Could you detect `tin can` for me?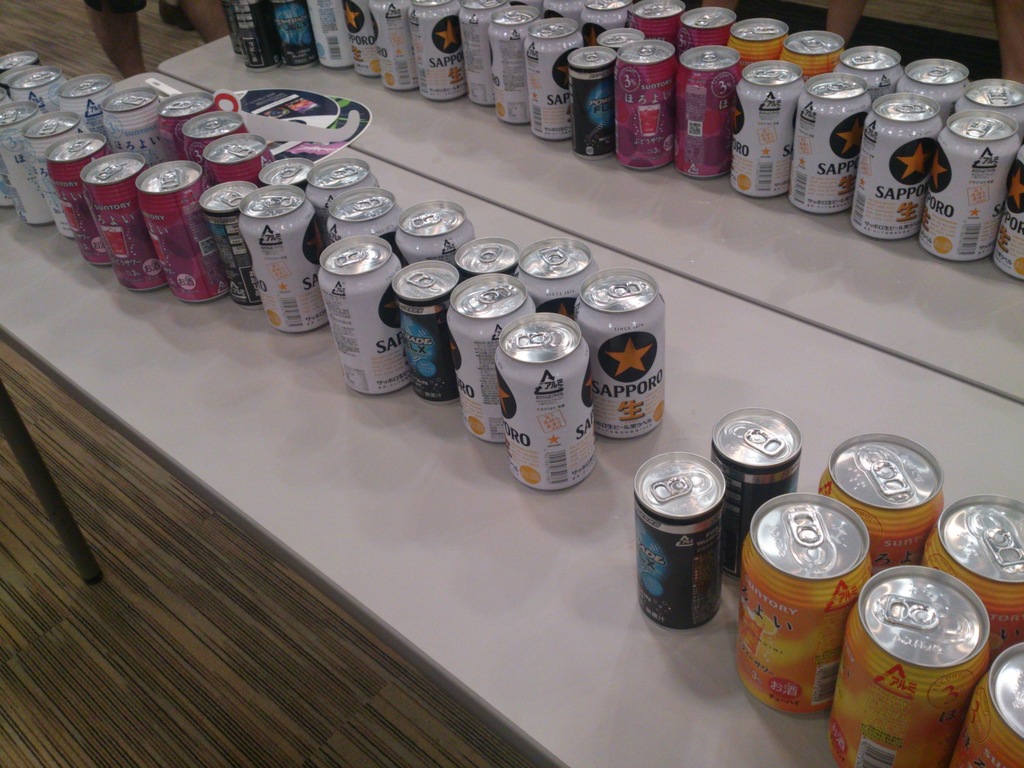
Detection result: Rect(222, 0, 279, 65).
